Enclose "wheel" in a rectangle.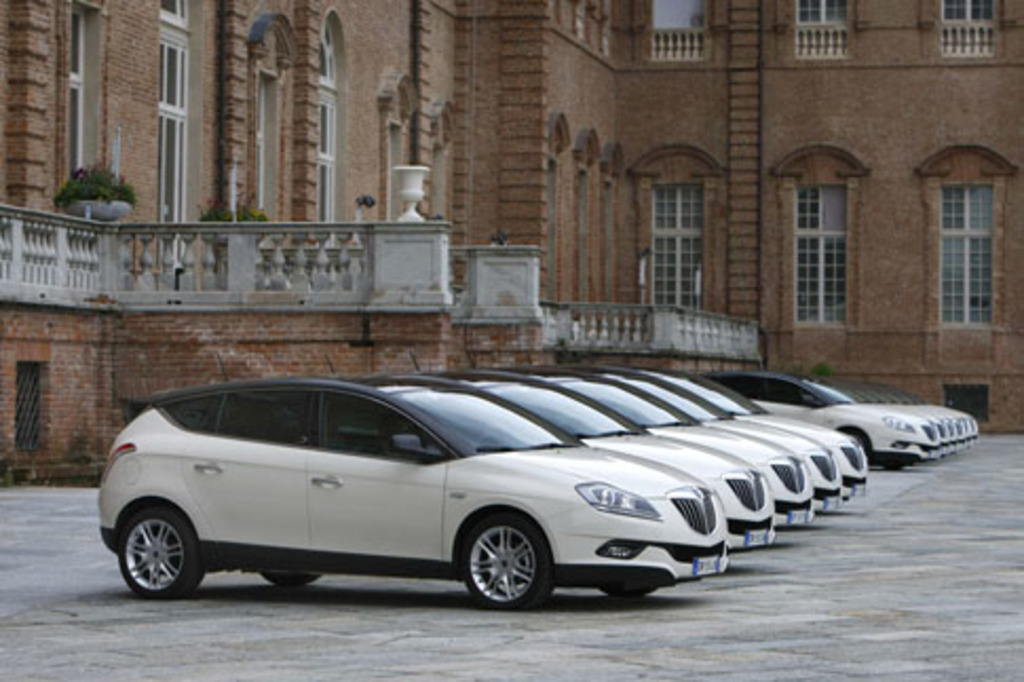
[x1=604, y1=581, x2=657, y2=598].
